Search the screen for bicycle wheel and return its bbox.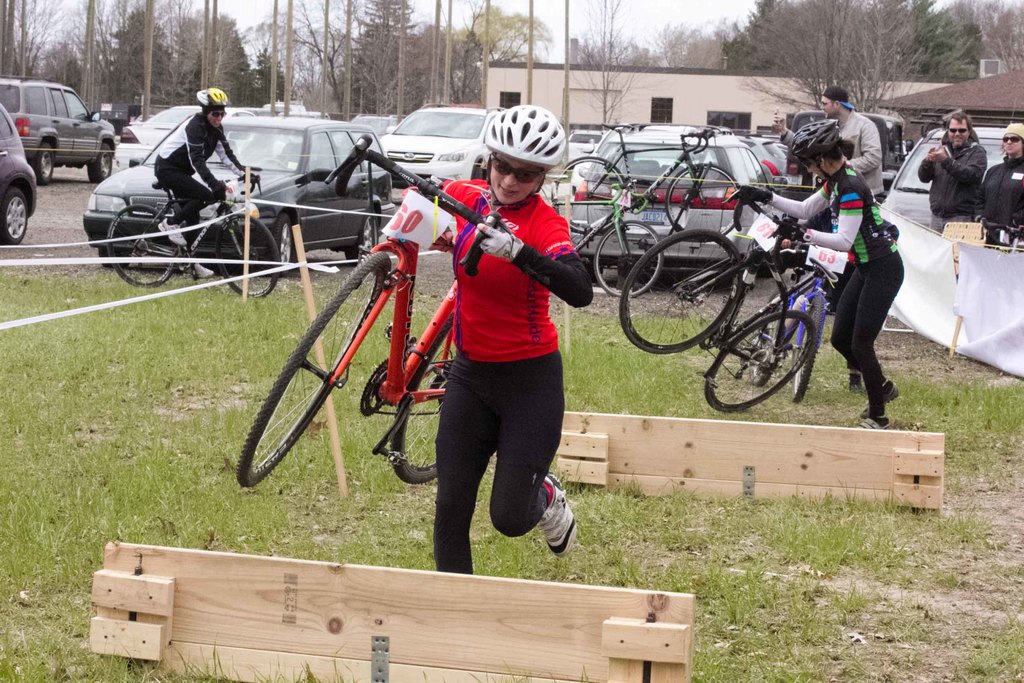
Found: crop(791, 274, 821, 407).
